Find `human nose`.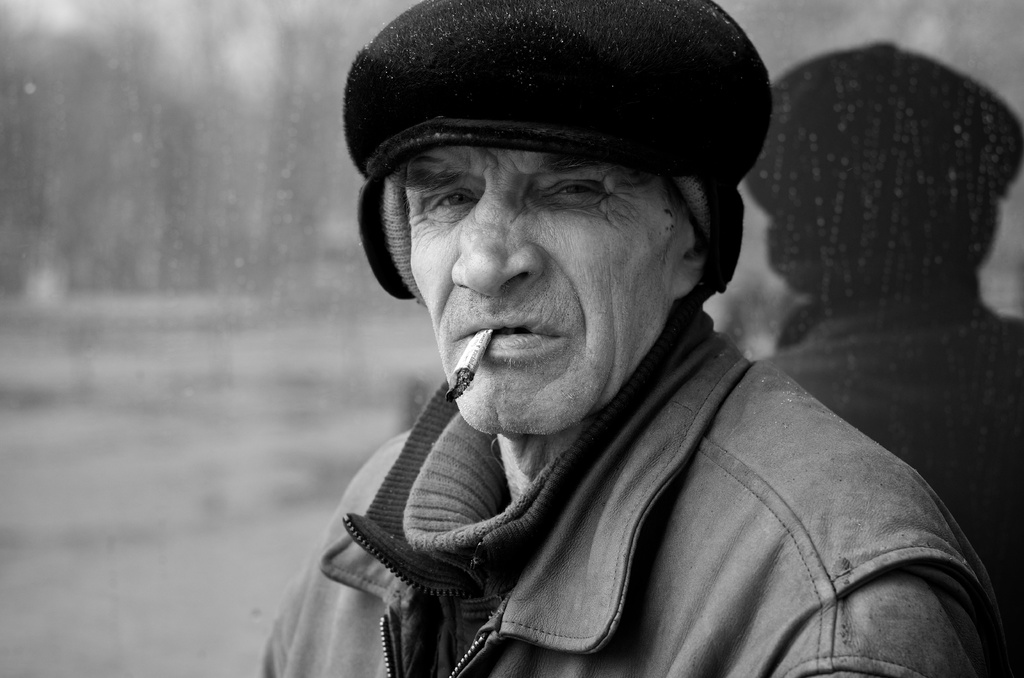
left=451, top=181, right=545, bottom=298.
